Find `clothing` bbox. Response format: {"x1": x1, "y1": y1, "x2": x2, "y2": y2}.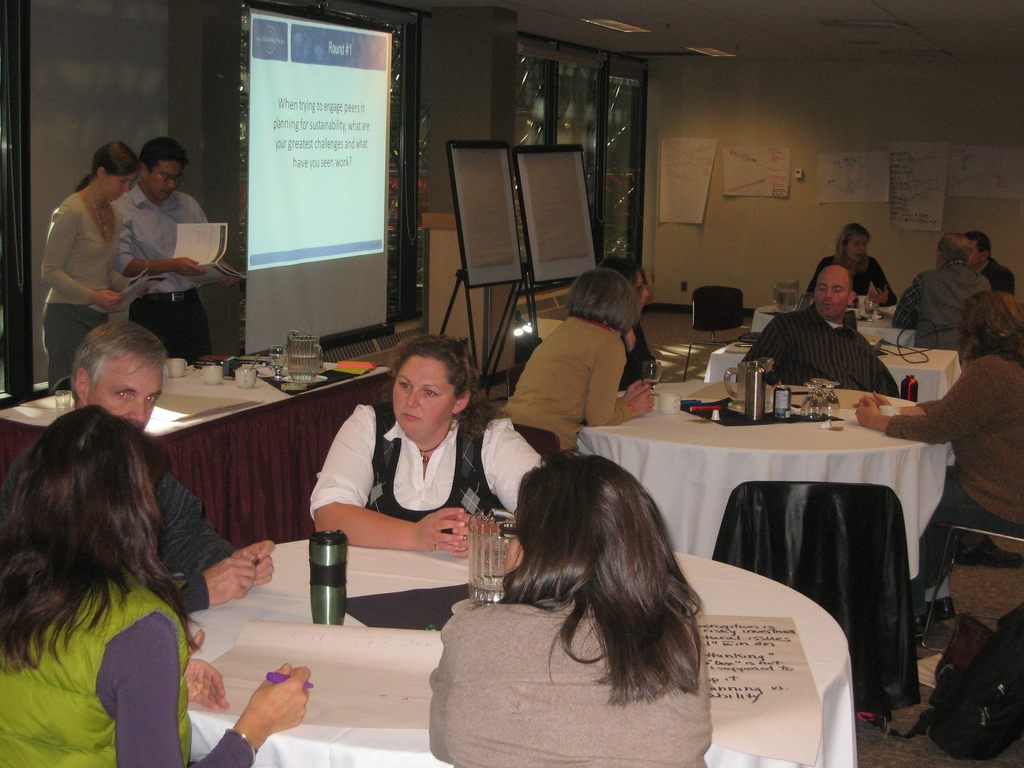
{"x1": 883, "y1": 257, "x2": 996, "y2": 357}.
